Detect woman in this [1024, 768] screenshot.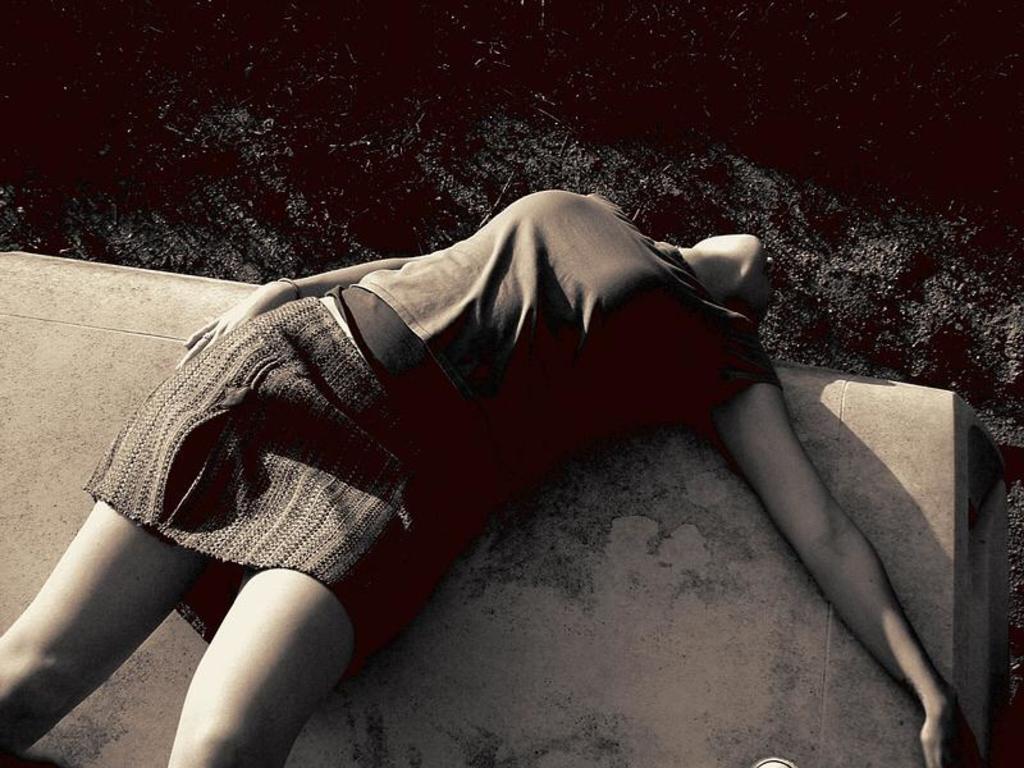
Detection: 10,116,956,763.
